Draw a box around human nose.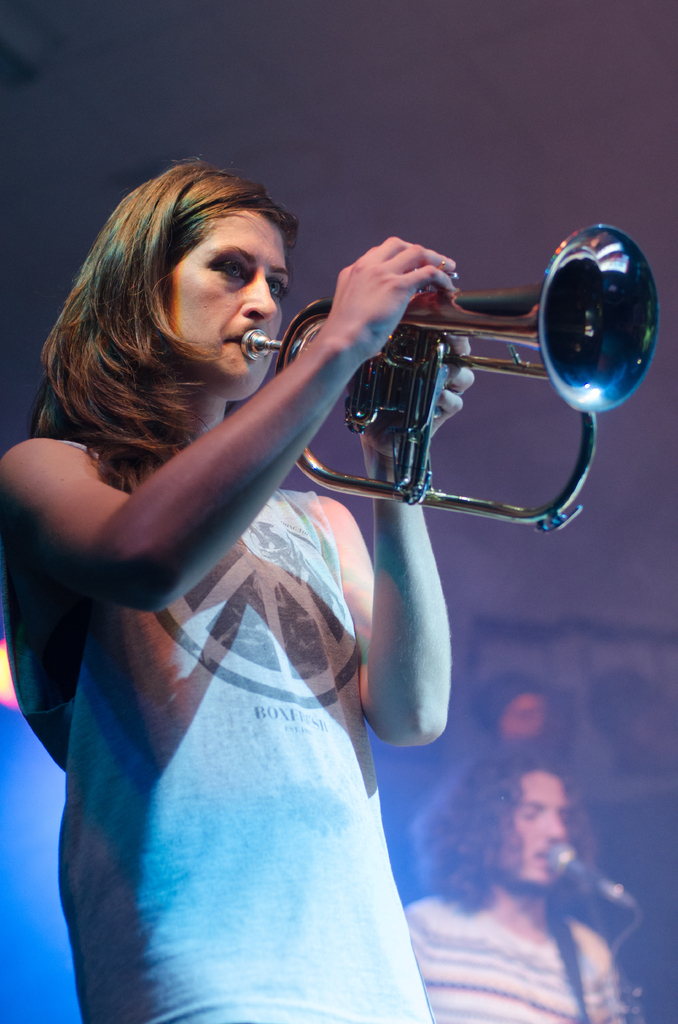
bbox(238, 269, 275, 321).
